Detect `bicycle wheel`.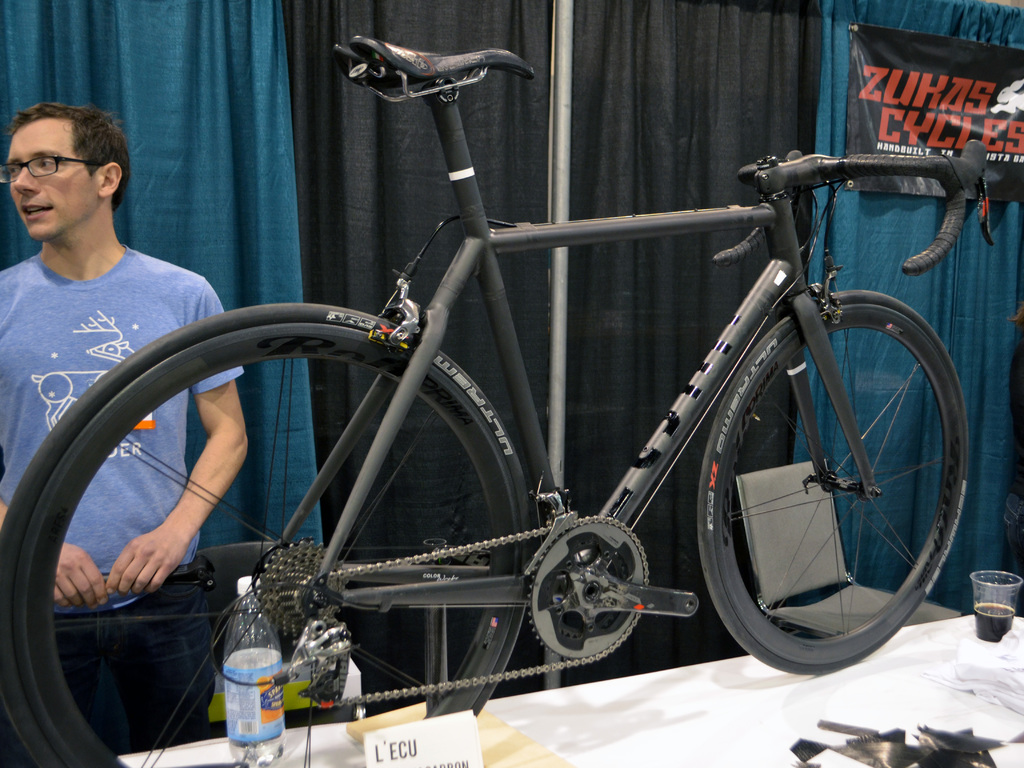
Detected at locate(0, 303, 543, 767).
